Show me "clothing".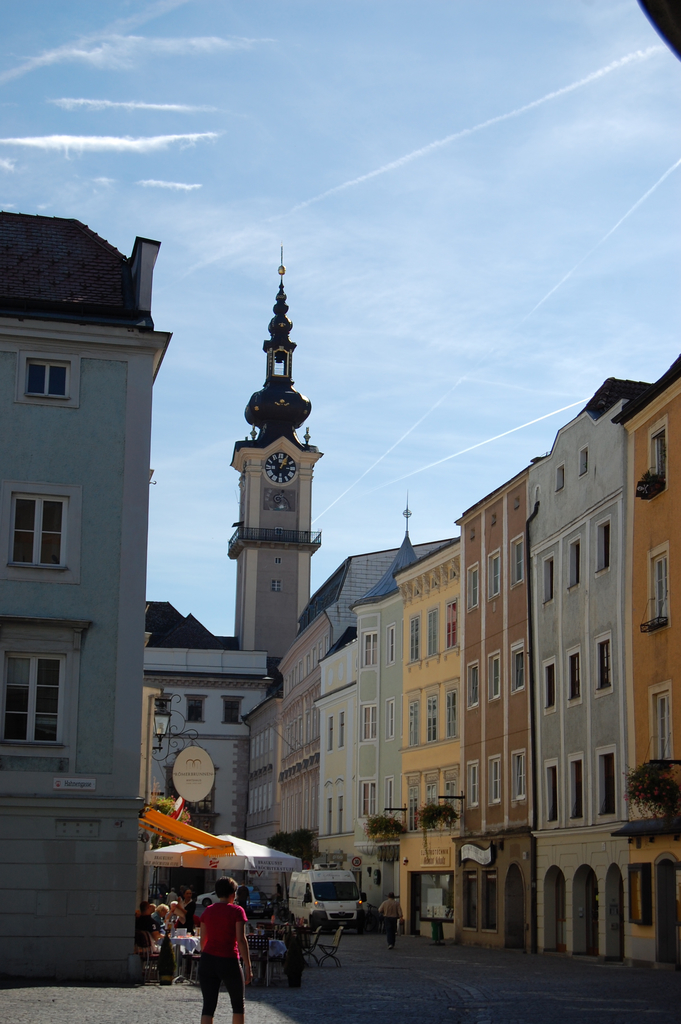
"clothing" is here: [134, 912, 161, 952].
